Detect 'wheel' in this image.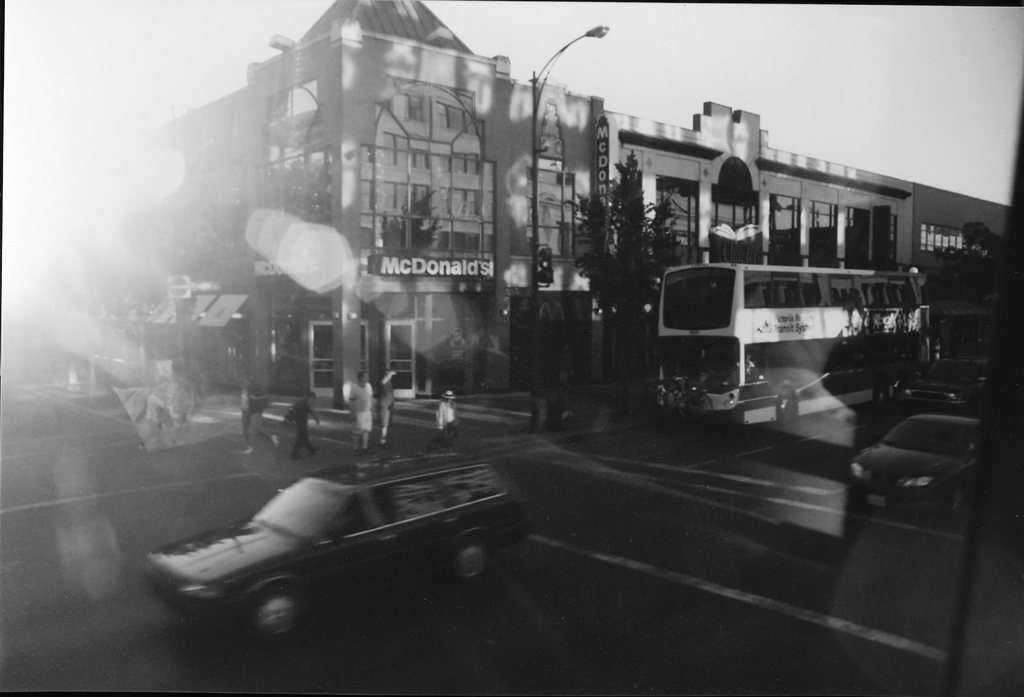
Detection: [253, 593, 291, 637].
